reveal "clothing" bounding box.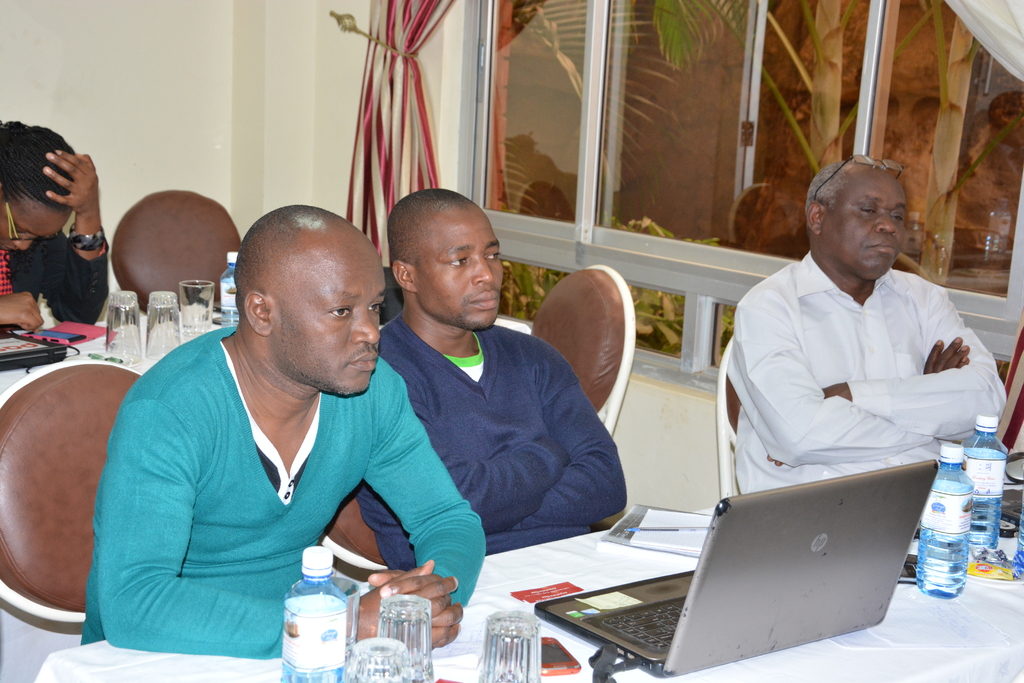
Revealed: [left=715, top=219, right=998, bottom=523].
